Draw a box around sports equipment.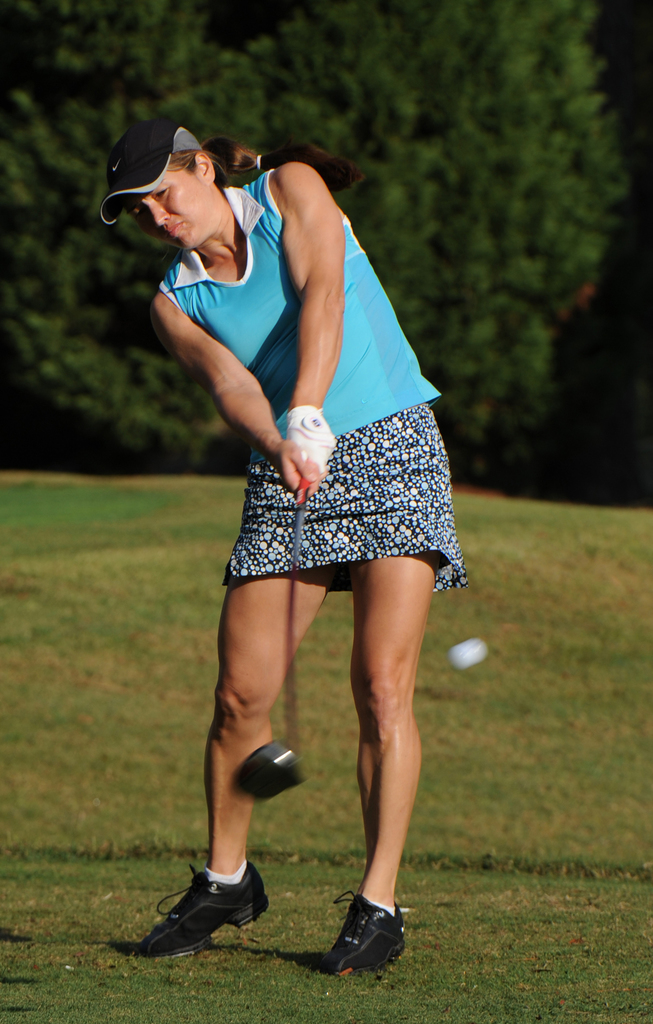
<bbox>449, 642, 489, 675</bbox>.
